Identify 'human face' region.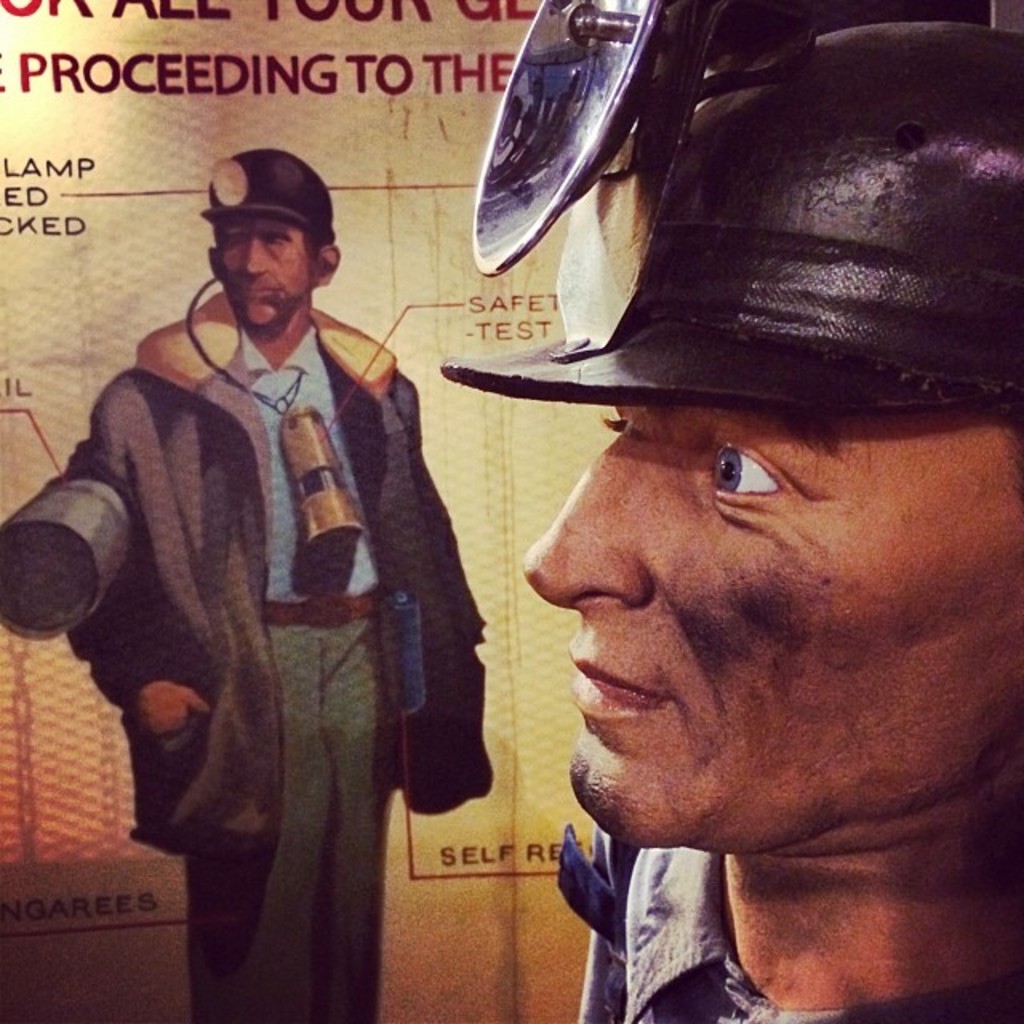
Region: {"x1": 219, "y1": 219, "x2": 314, "y2": 338}.
